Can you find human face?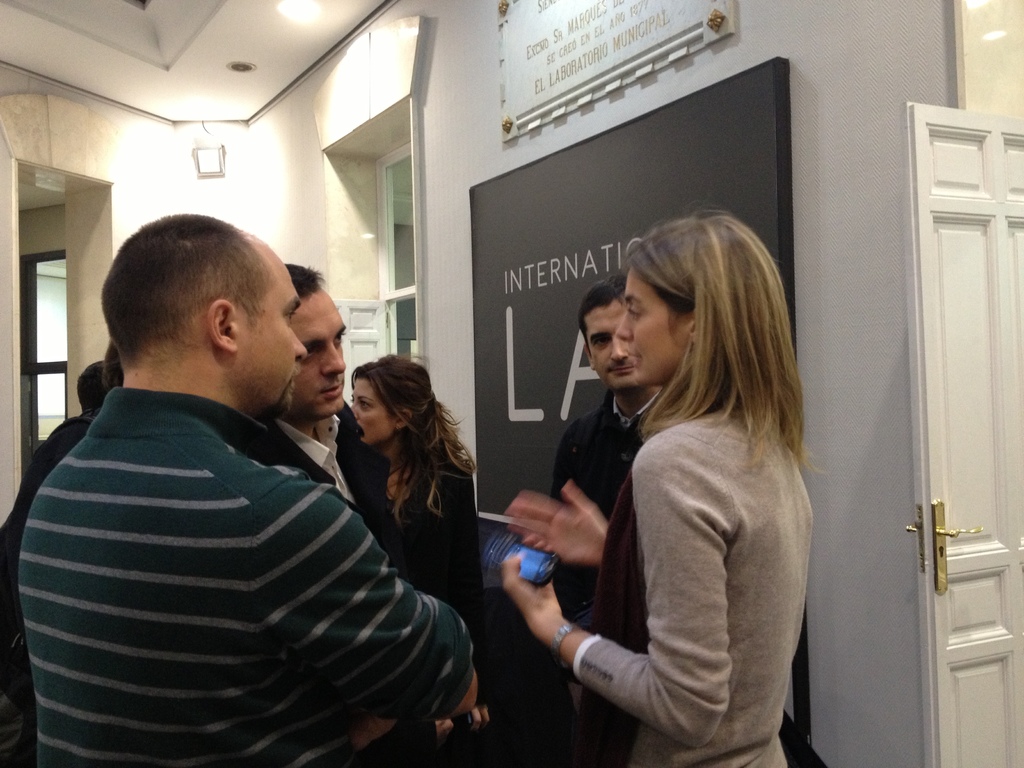
Yes, bounding box: box(614, 266, 687, 390).
